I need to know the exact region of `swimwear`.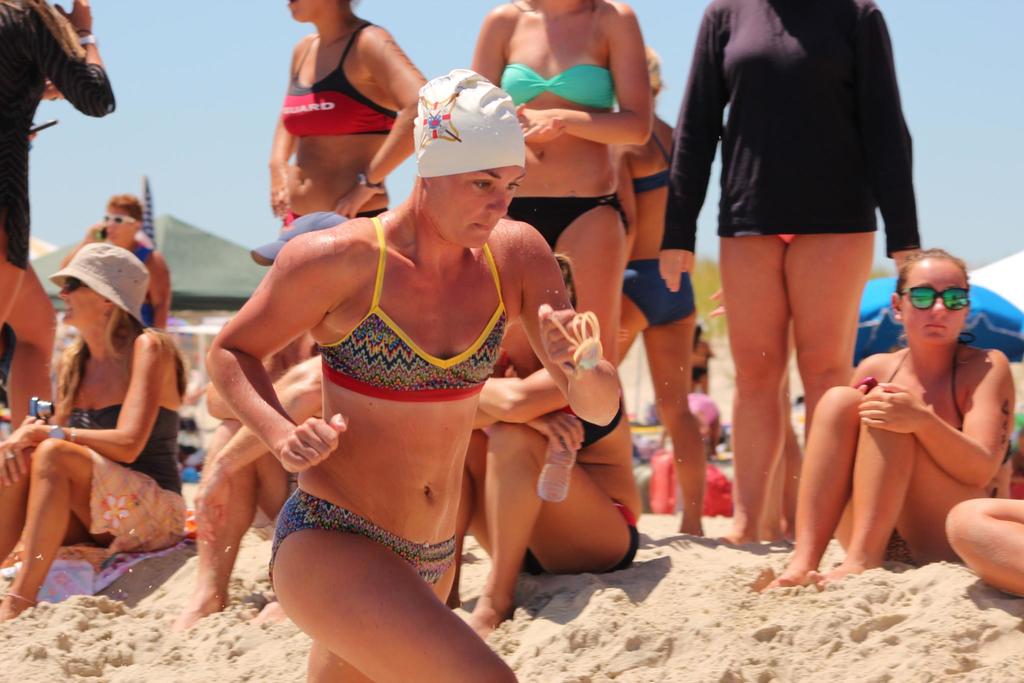
Region: bbox=(622, 258, 697, 328).
